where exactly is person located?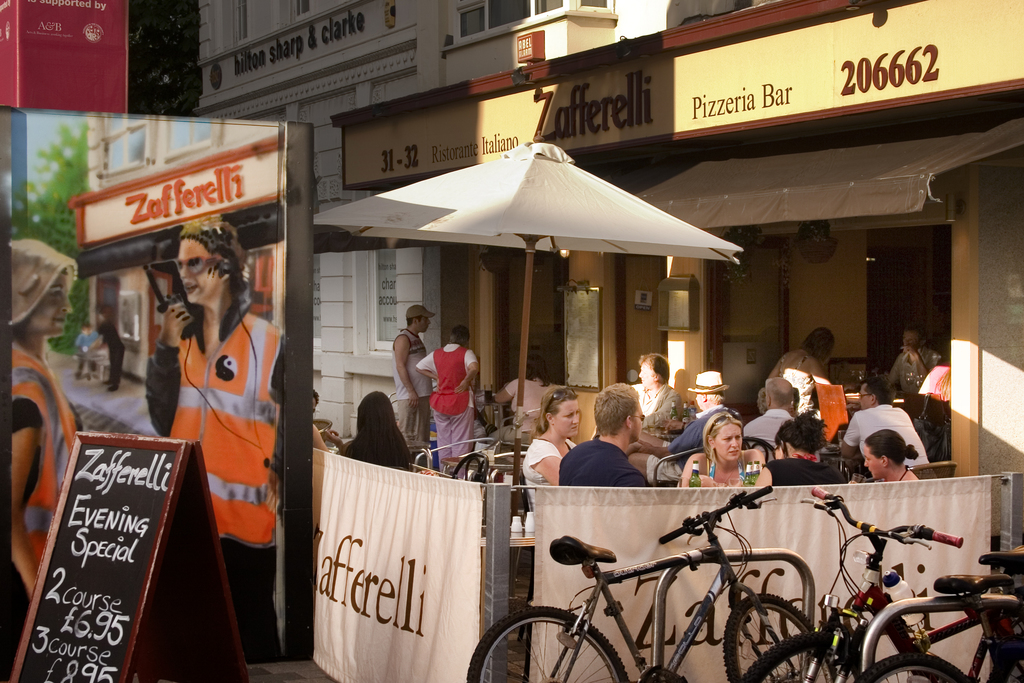
Its bounding box is [591,352,683,432].
